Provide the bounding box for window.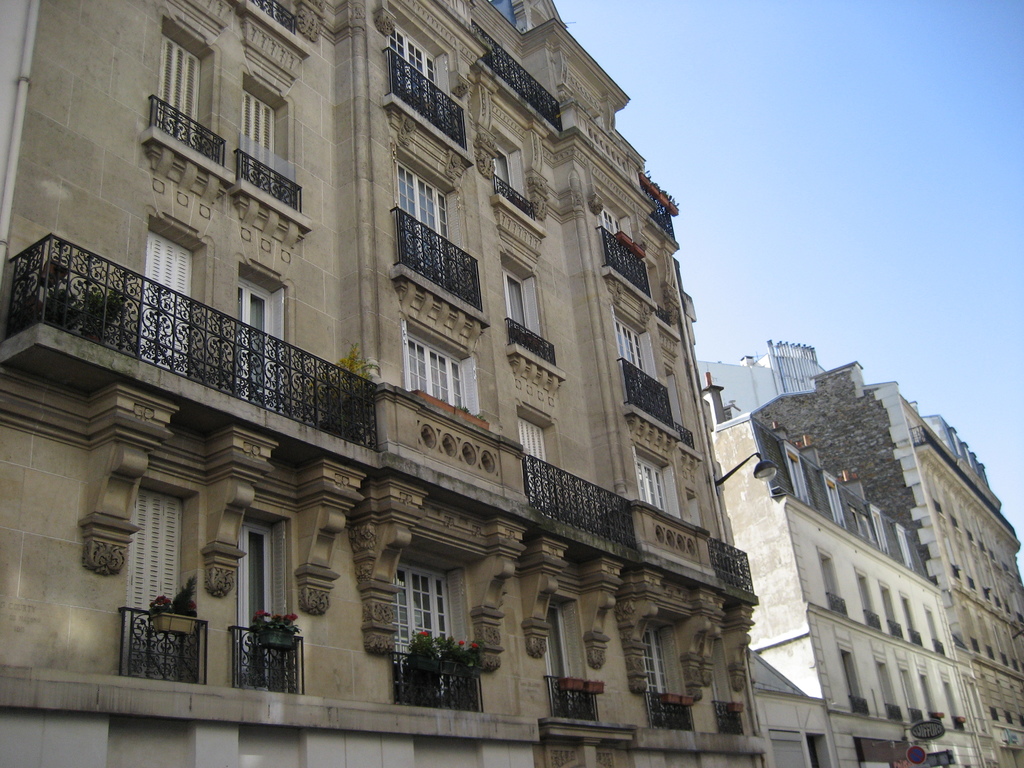
locate(878, 579, 899, 641).
